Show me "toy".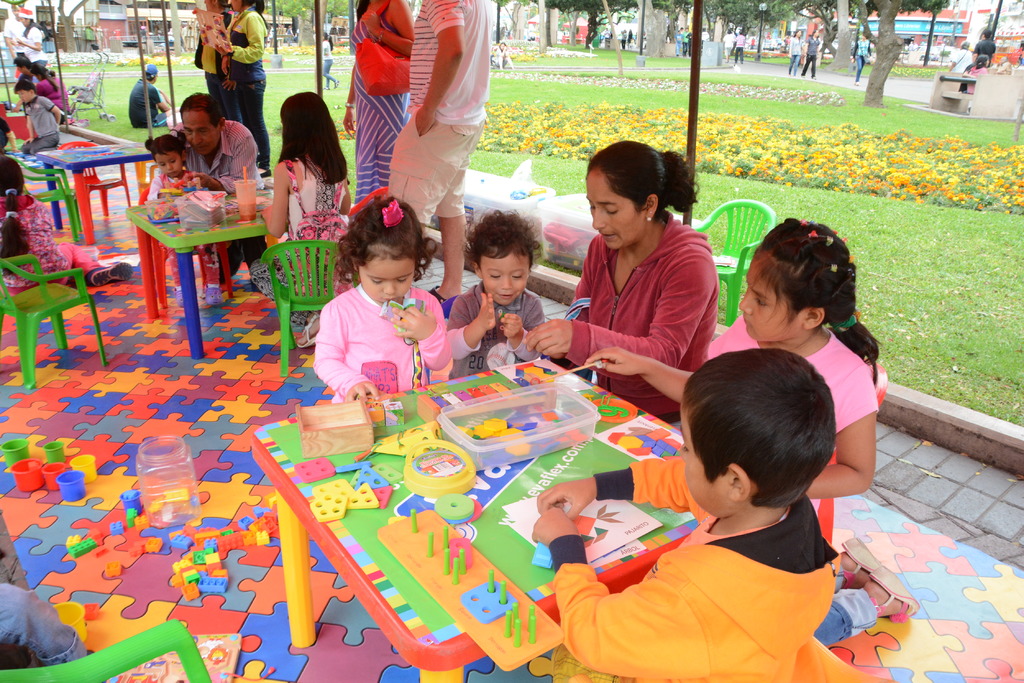
"toy" is here: x1=55 y1=469 x2=88 y2=501.
